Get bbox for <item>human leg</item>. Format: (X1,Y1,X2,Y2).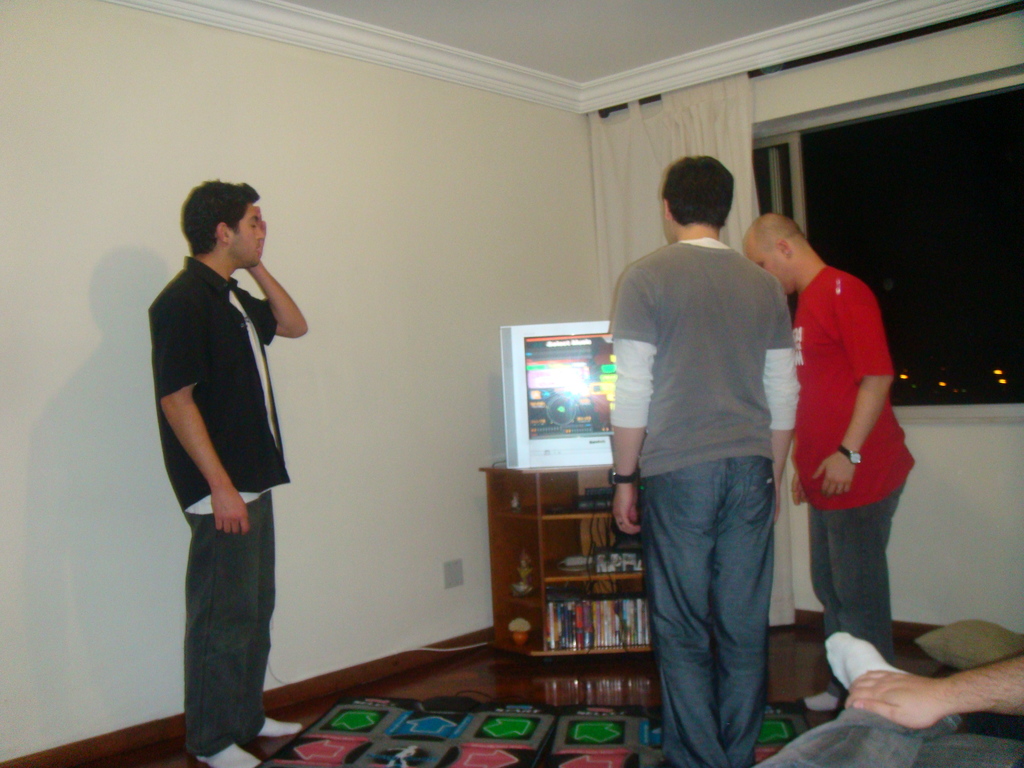
(717,461,771,748).
